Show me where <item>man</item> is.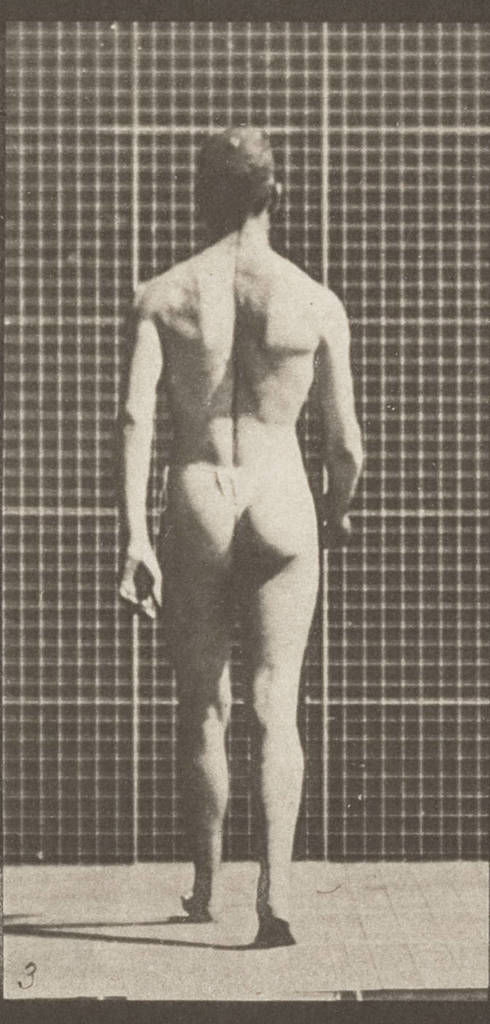
<item>man</item> is at locate(109, 110, 372, 950).
